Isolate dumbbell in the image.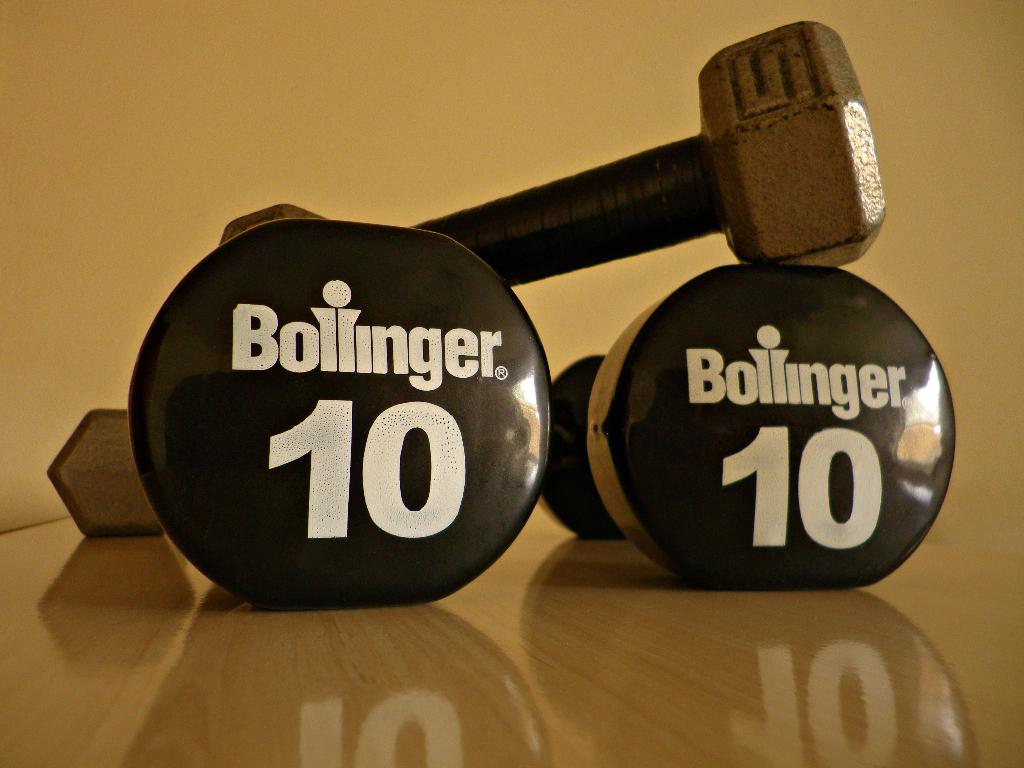
Isolated region: detection(122, 218, 556, 613).
